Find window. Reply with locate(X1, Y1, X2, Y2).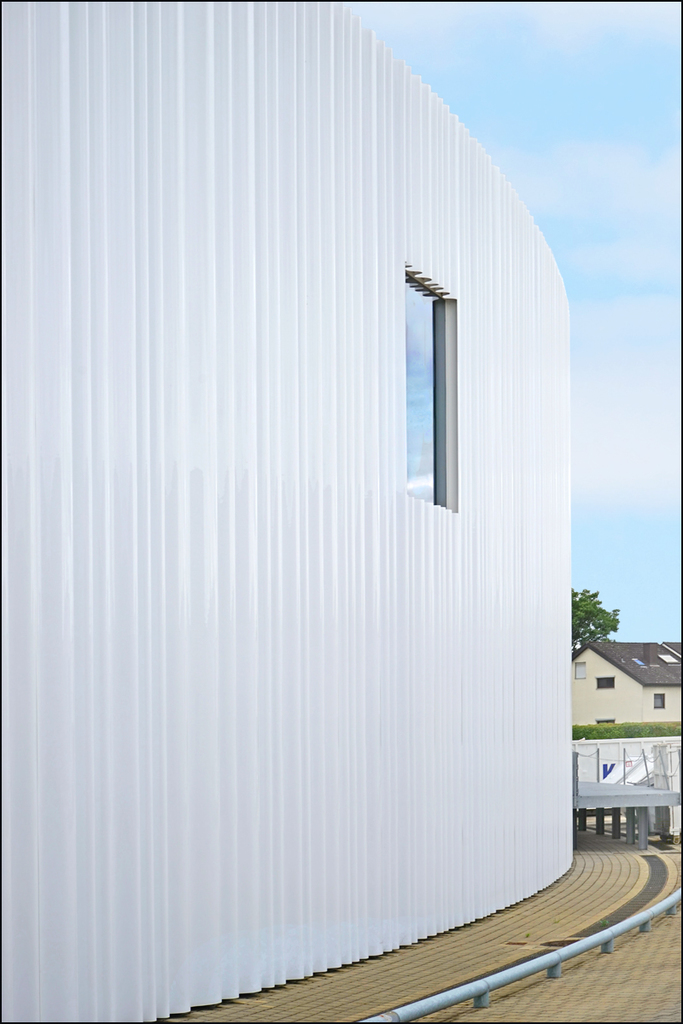
locate(652, 691, 666, 709).
